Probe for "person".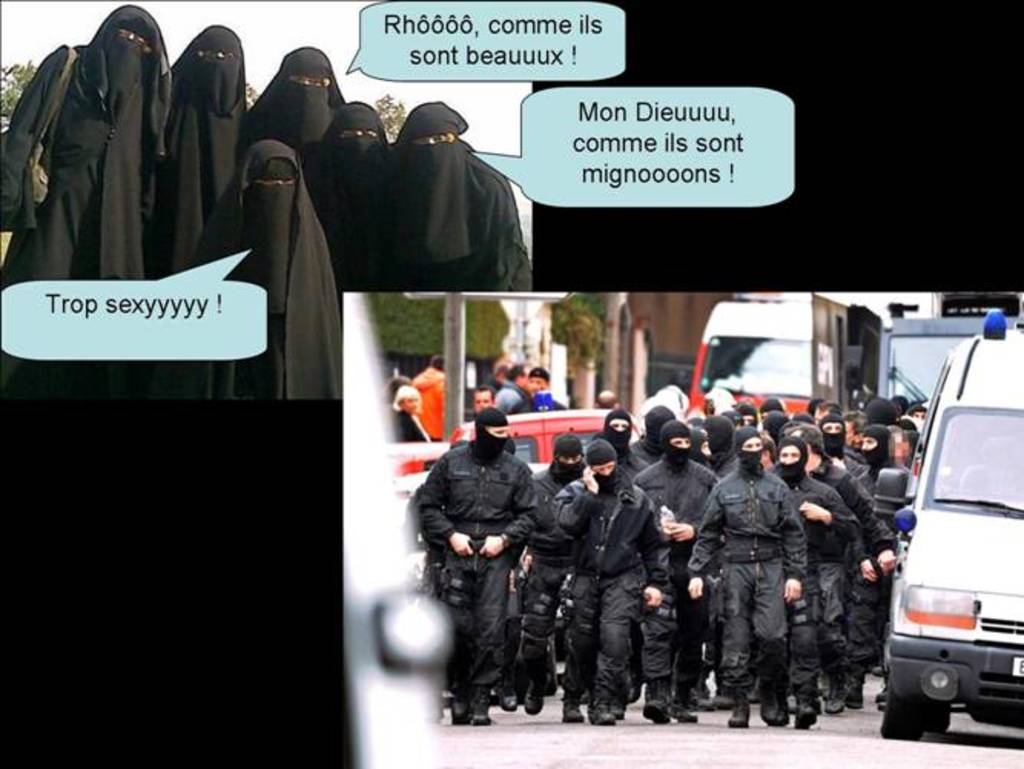
Probe result: bbox=[390, 98, 537, 290].
